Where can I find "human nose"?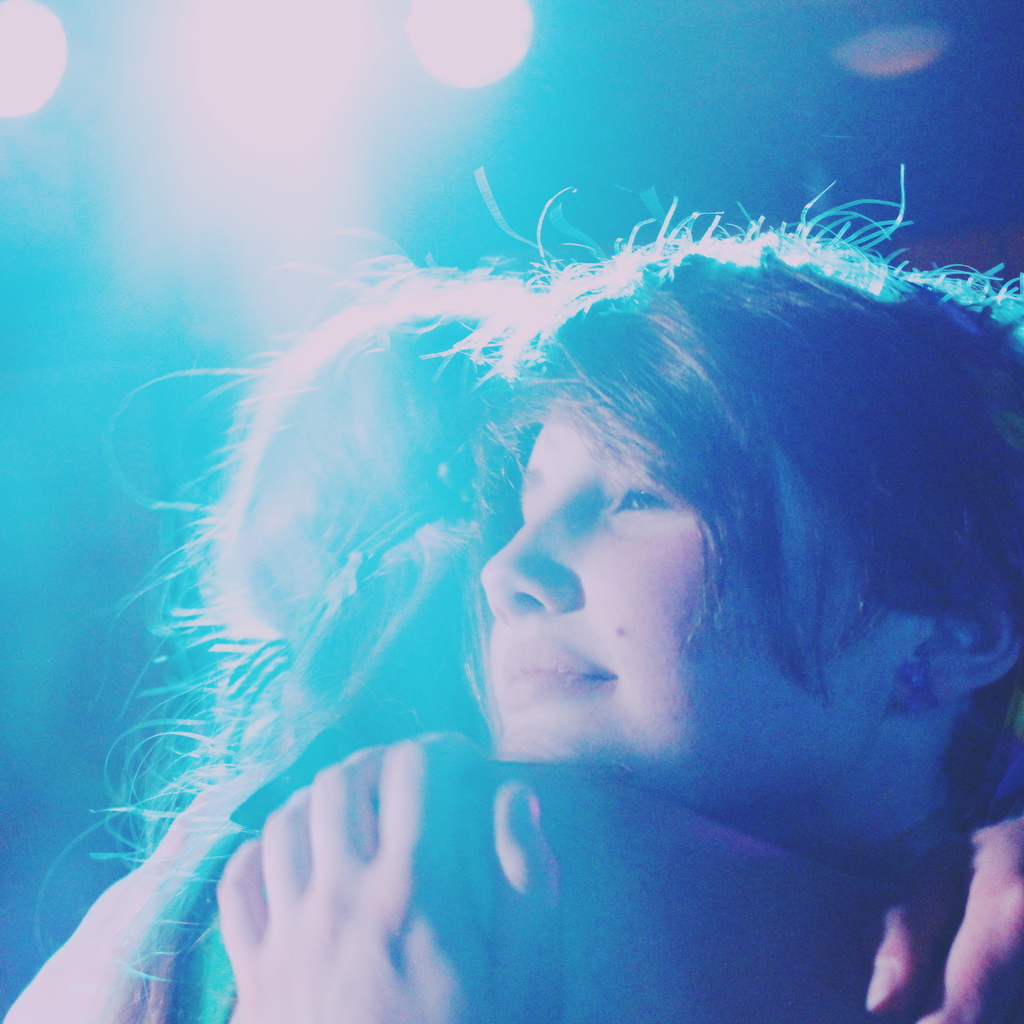
You can find it at <box>480,483,585,623</box>.
